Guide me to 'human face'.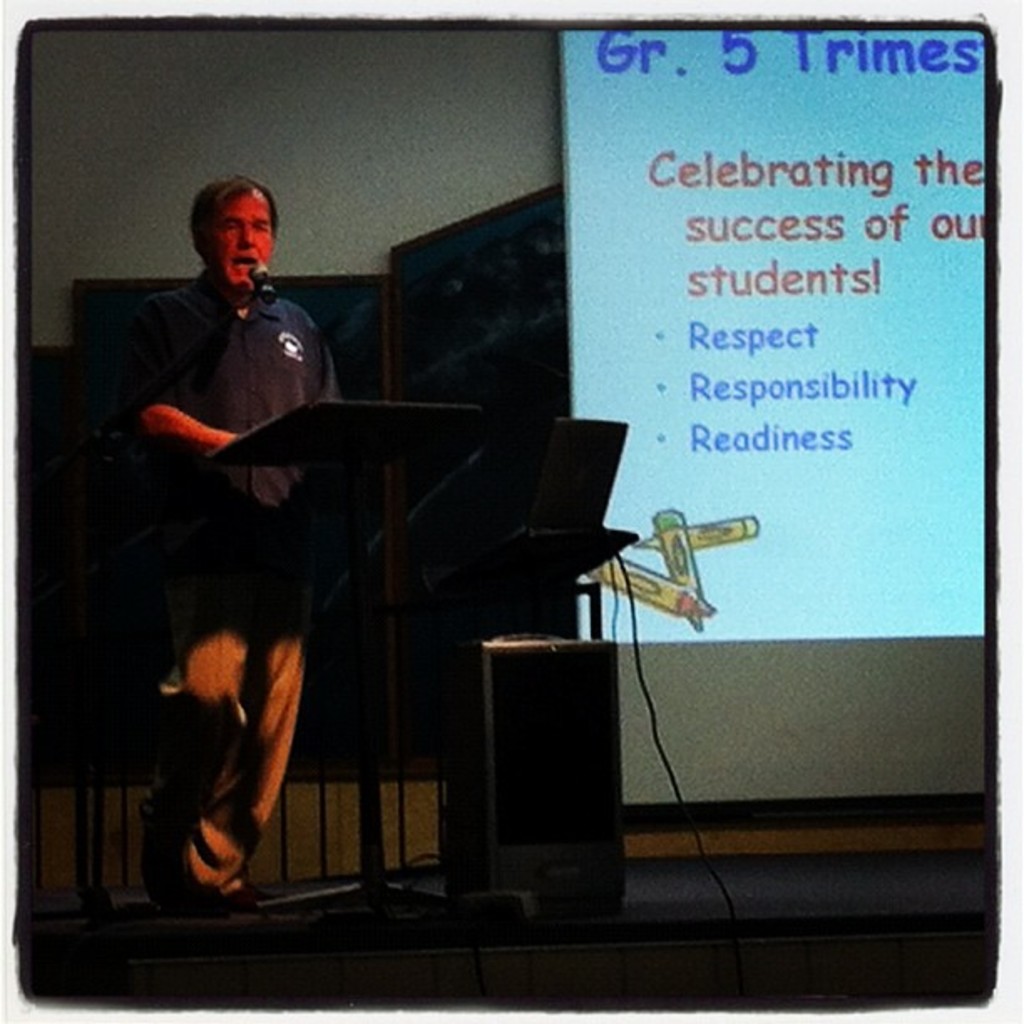
Guidance: crop(197, 186, 273, 288).
